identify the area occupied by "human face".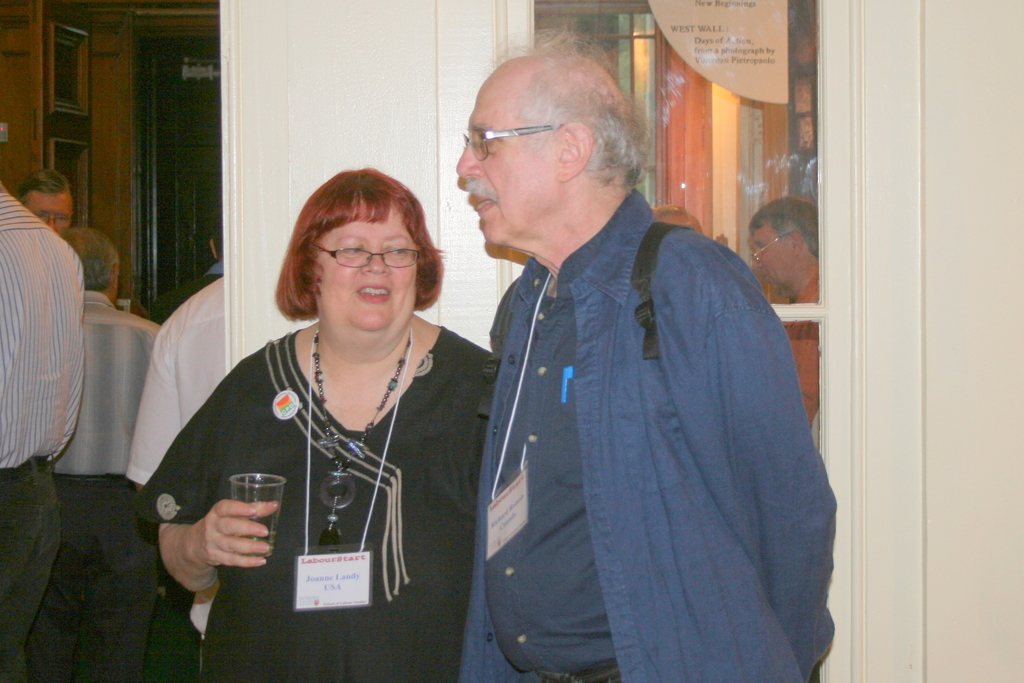
Area: bbox=[754, 227, 795, 297].
